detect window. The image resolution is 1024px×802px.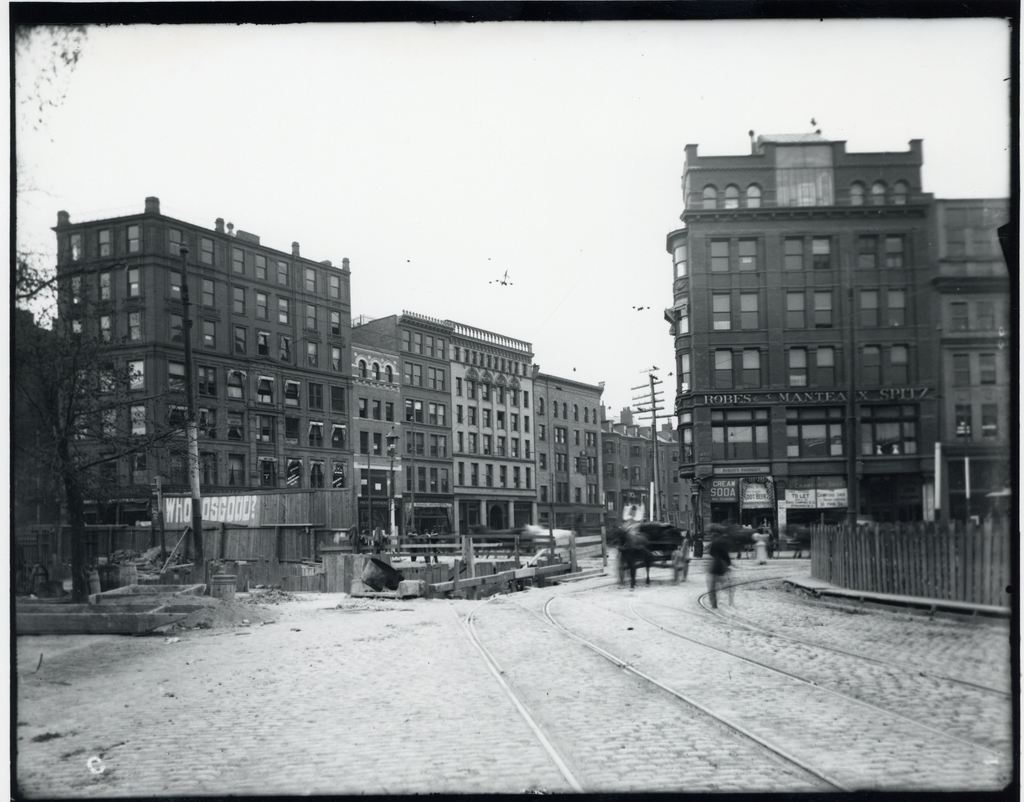
detection(166, 450, 187, 490).
